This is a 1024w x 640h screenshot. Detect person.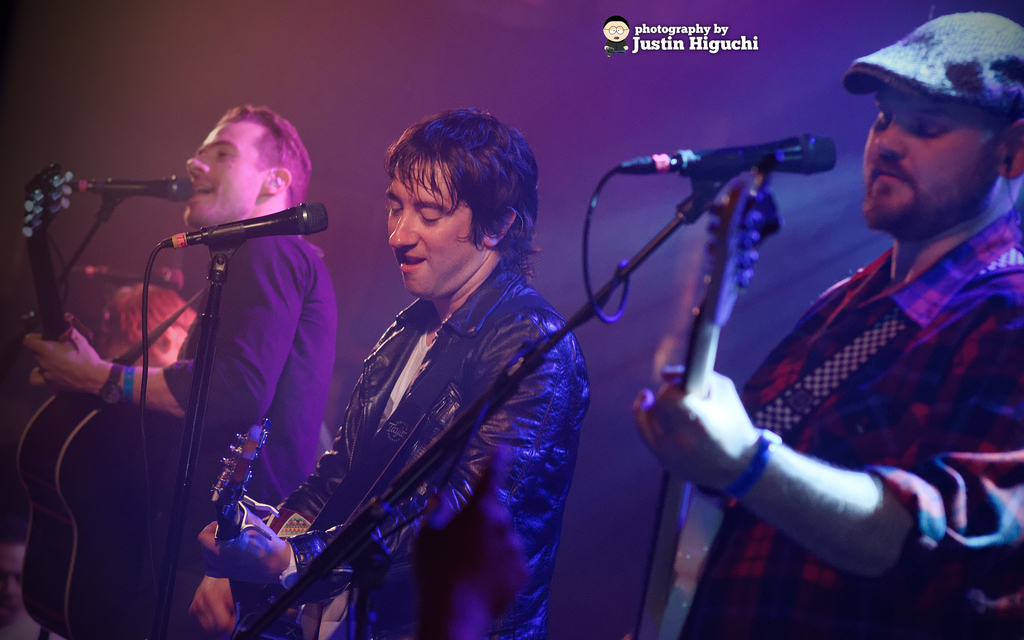
l=21, t=102, r=337, b=639.
